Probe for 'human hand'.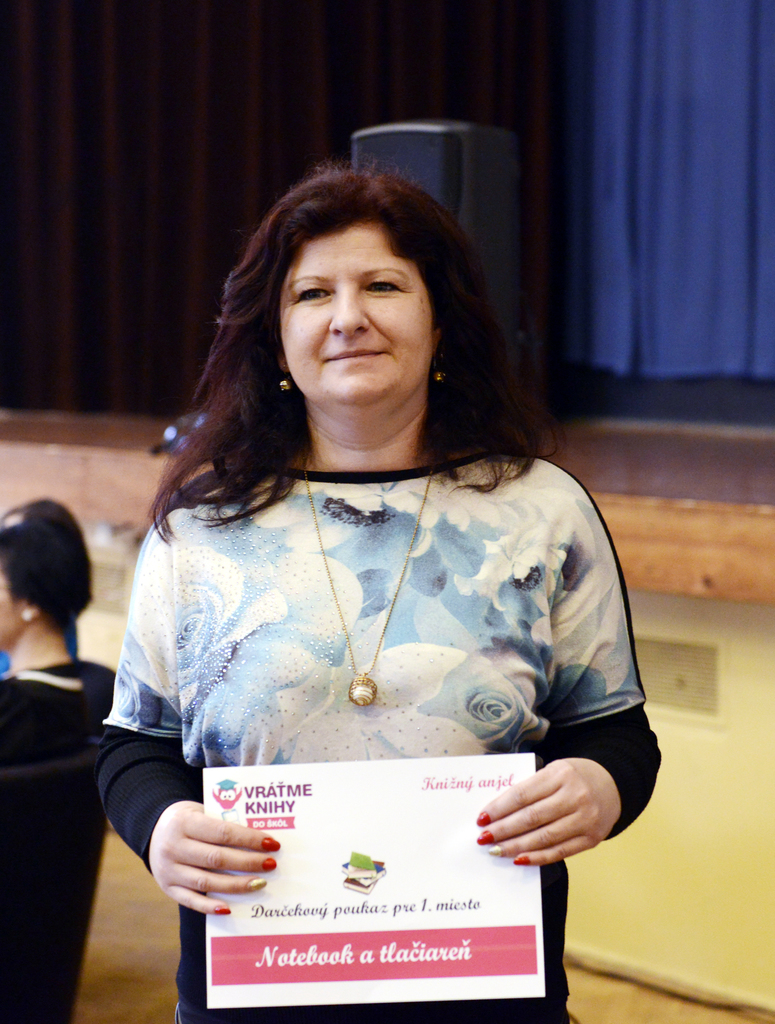
Probe result: bbox=[475, 756, 622, 868].
